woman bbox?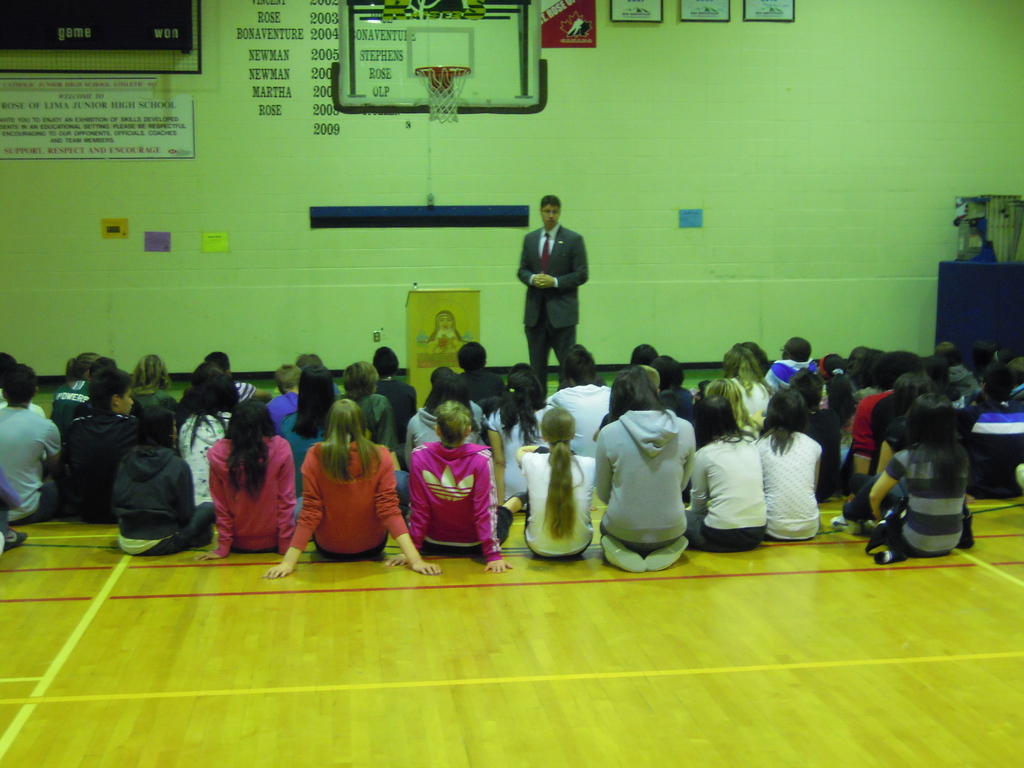
region(701, 372, 760, 437)
